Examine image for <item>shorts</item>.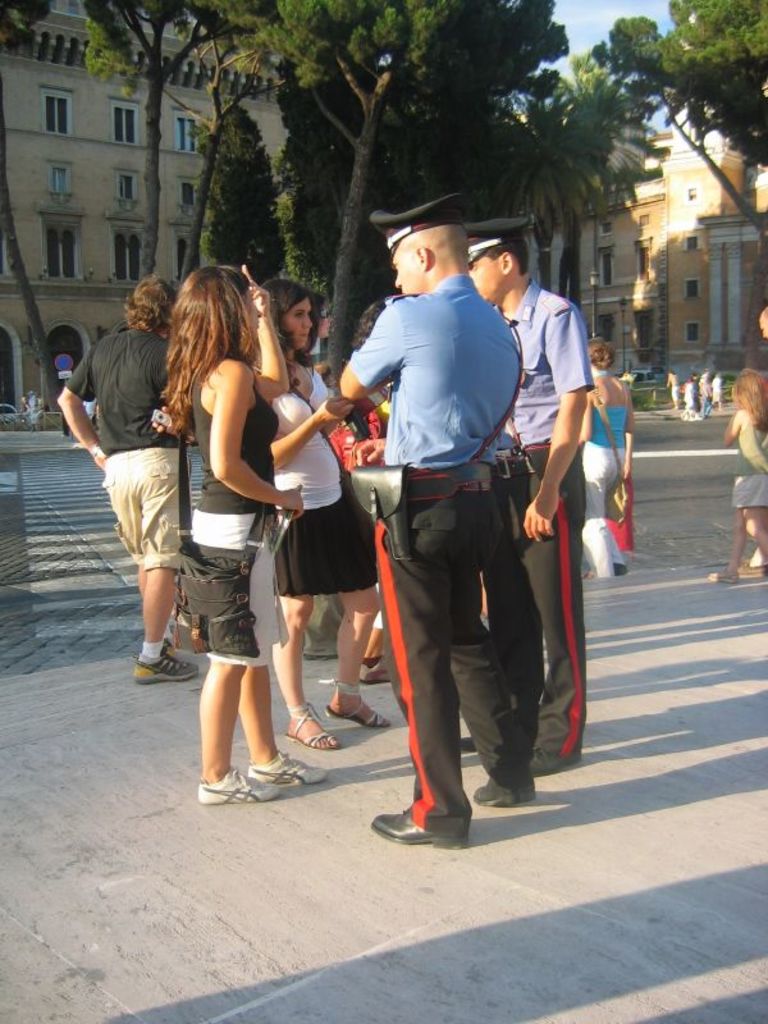
Examination result: [100,448,184,573].
